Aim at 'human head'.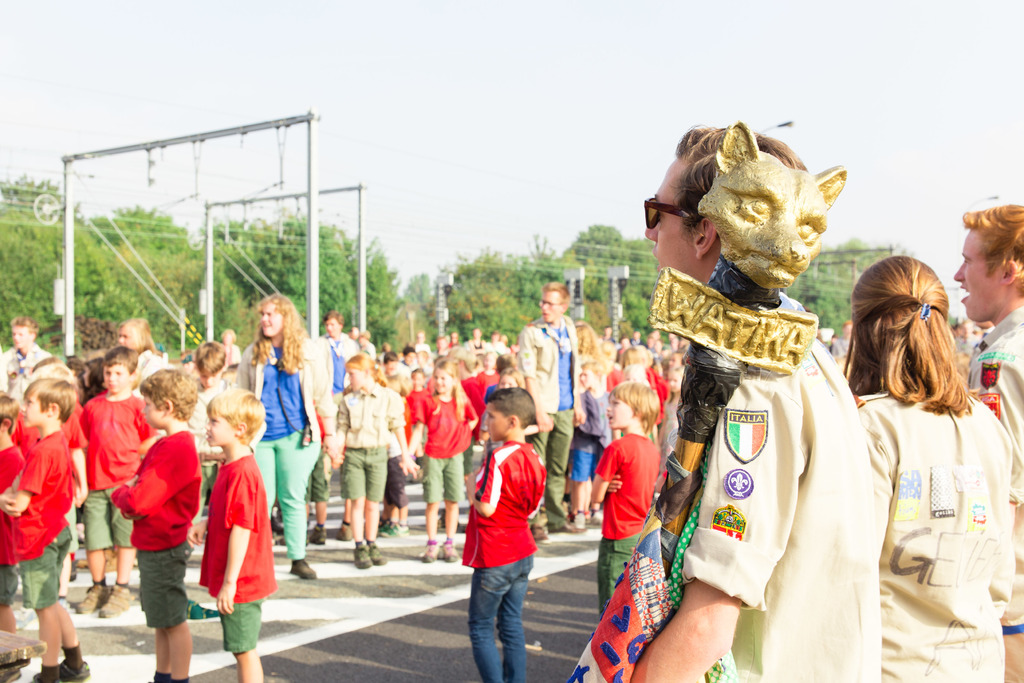
Aimed at region(195, 341, 224, 386).
